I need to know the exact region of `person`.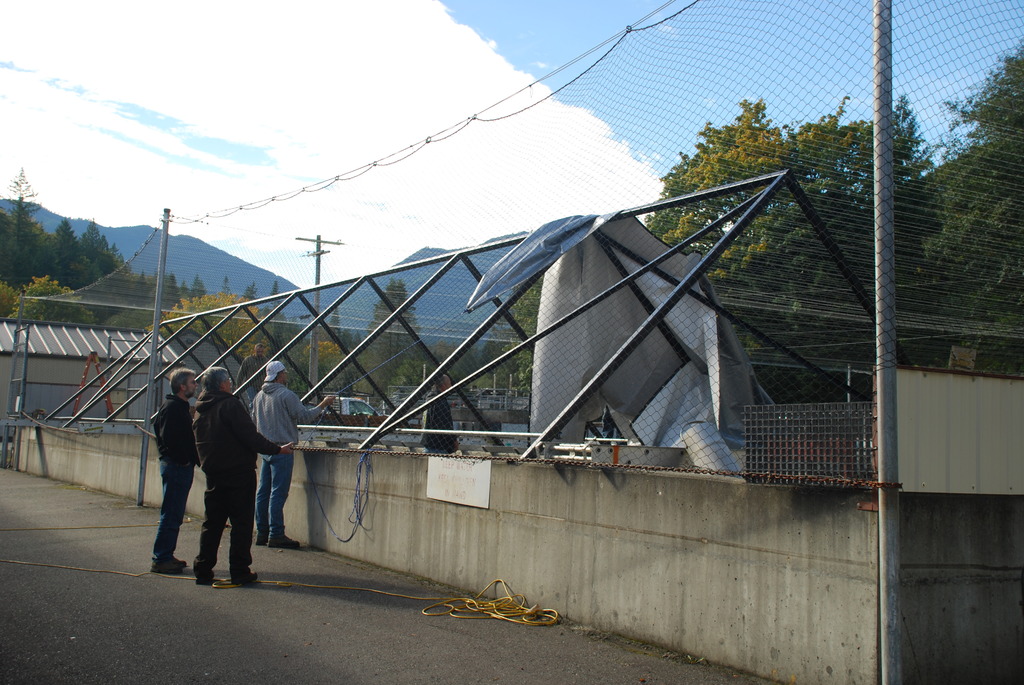
Region: [154, 366, 202, 574].
